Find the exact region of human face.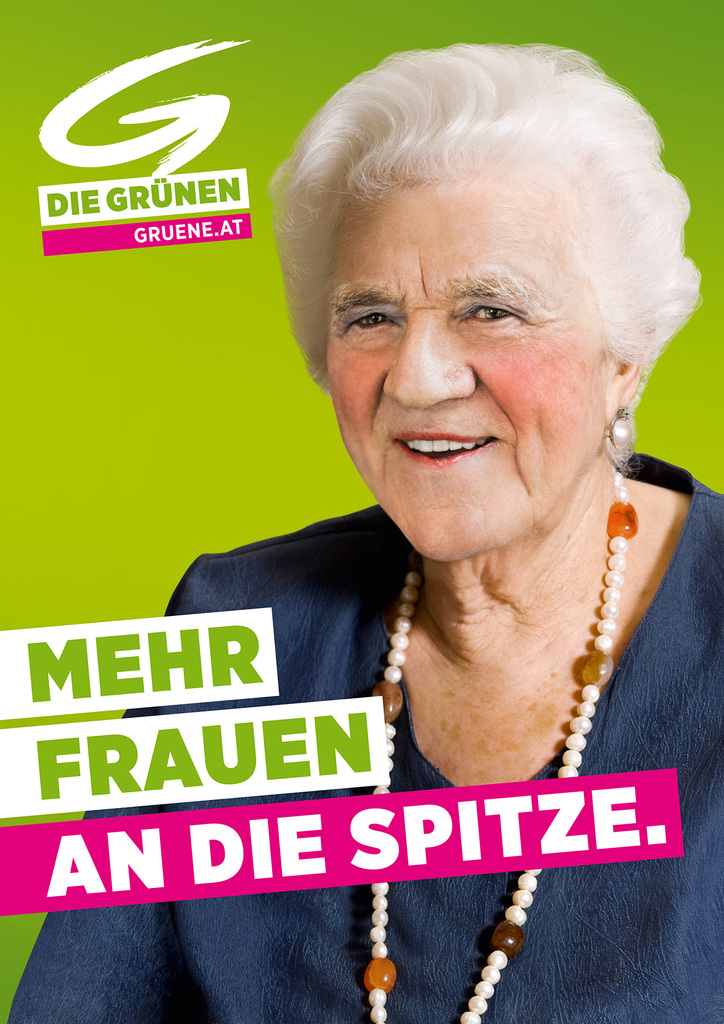
Exact region: 329,168,611,561.
